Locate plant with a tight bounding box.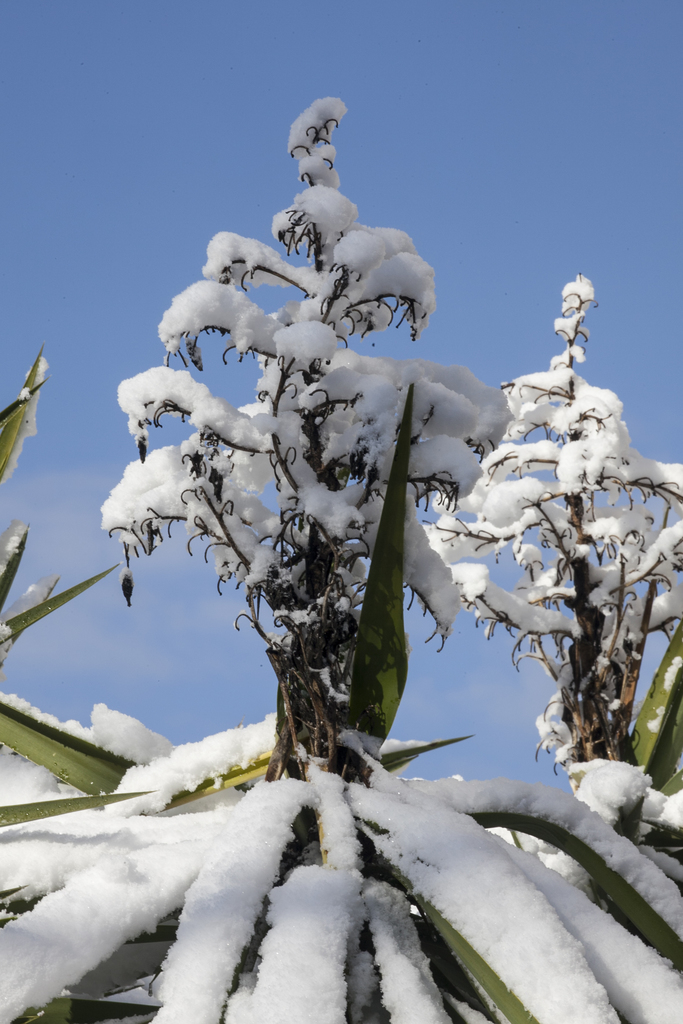
Rect(418, 278, 682, 982).
